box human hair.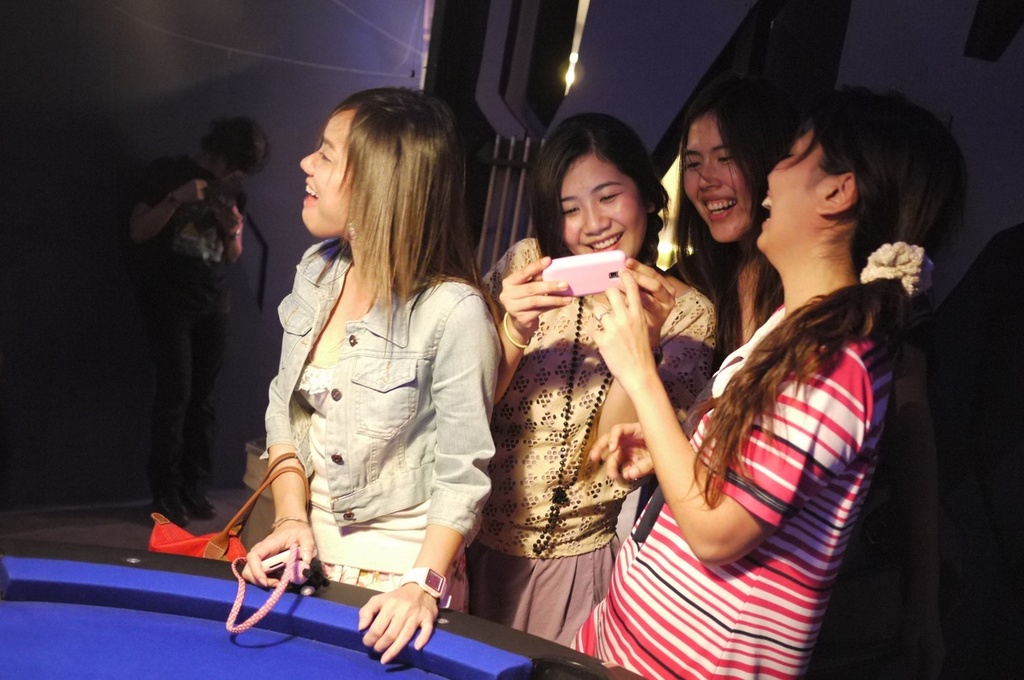
bbox=(670, 84, 812, 362).
